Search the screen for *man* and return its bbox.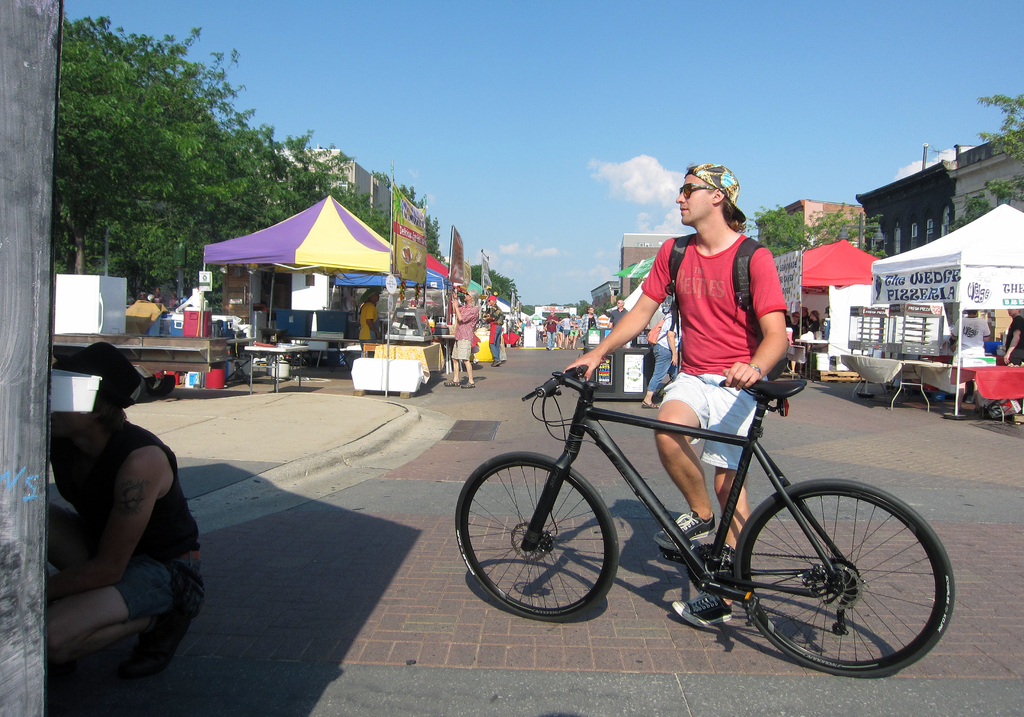
Found: [x1=821, y1=307, x2=831, y2=342].
